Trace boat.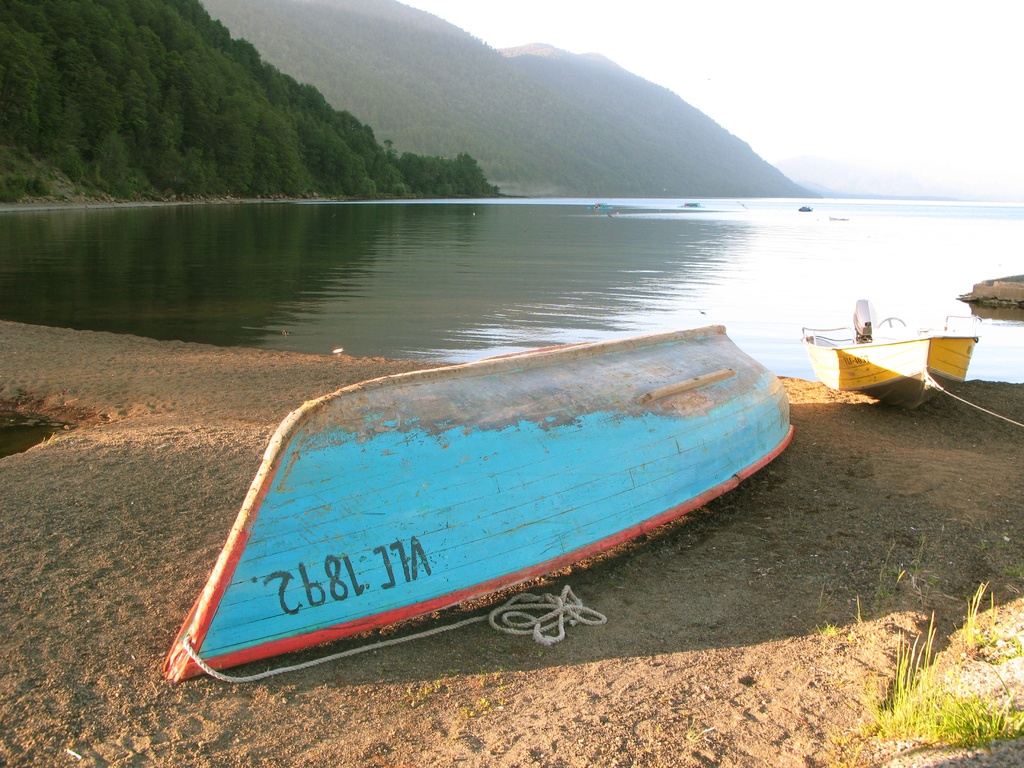
Traced to [797, 289, 985, 414].
